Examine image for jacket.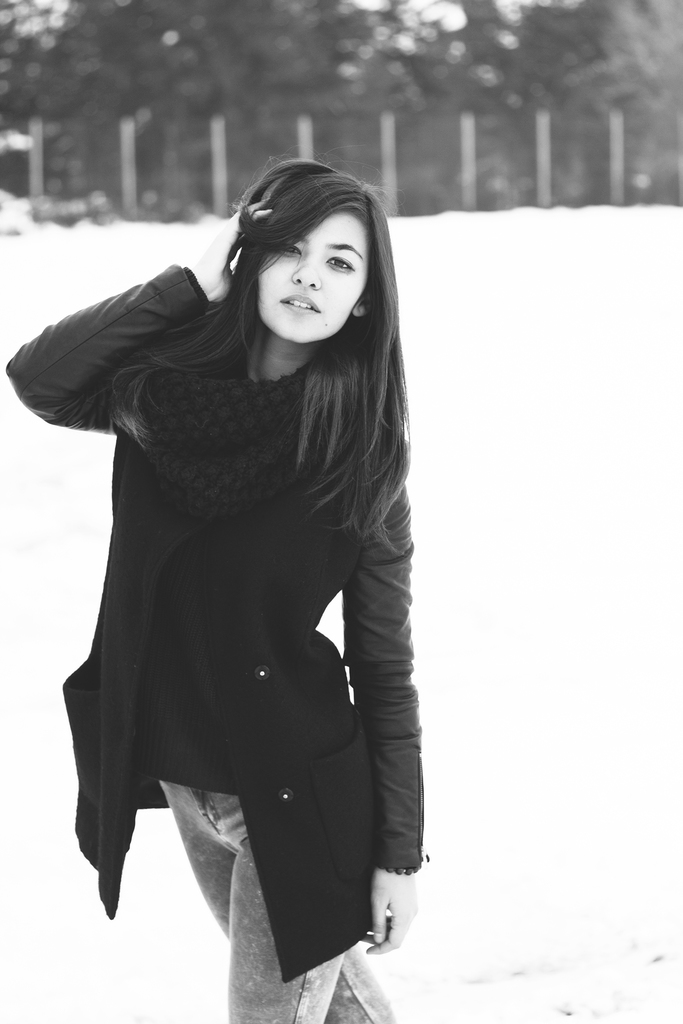
Examination result: locate(54, 279, 414, 962).
